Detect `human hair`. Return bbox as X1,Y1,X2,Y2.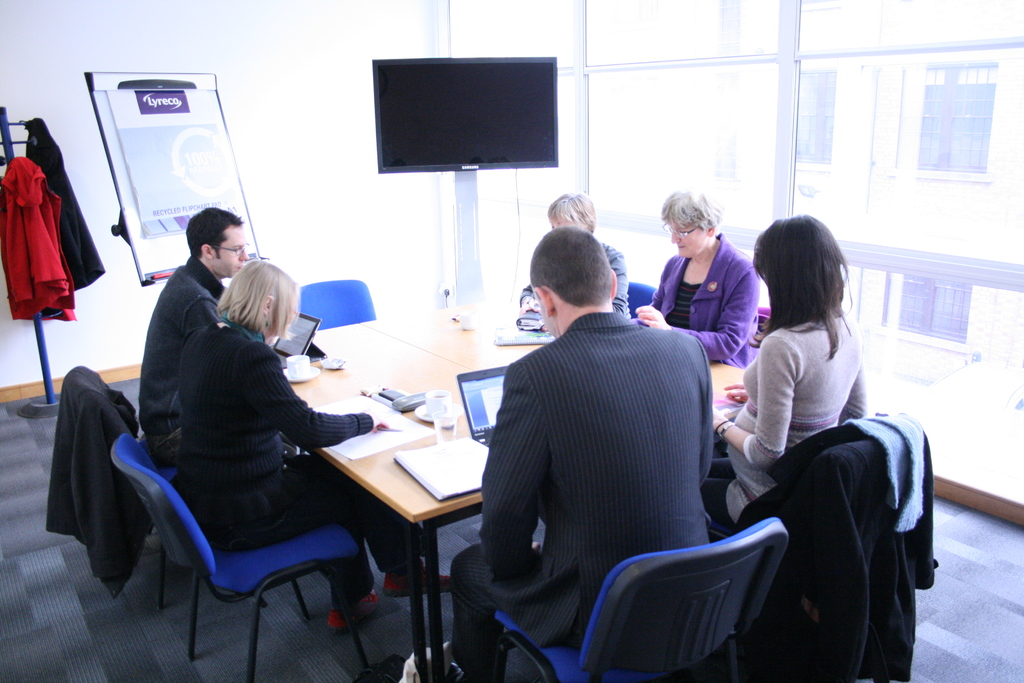
185,206,245,262.
